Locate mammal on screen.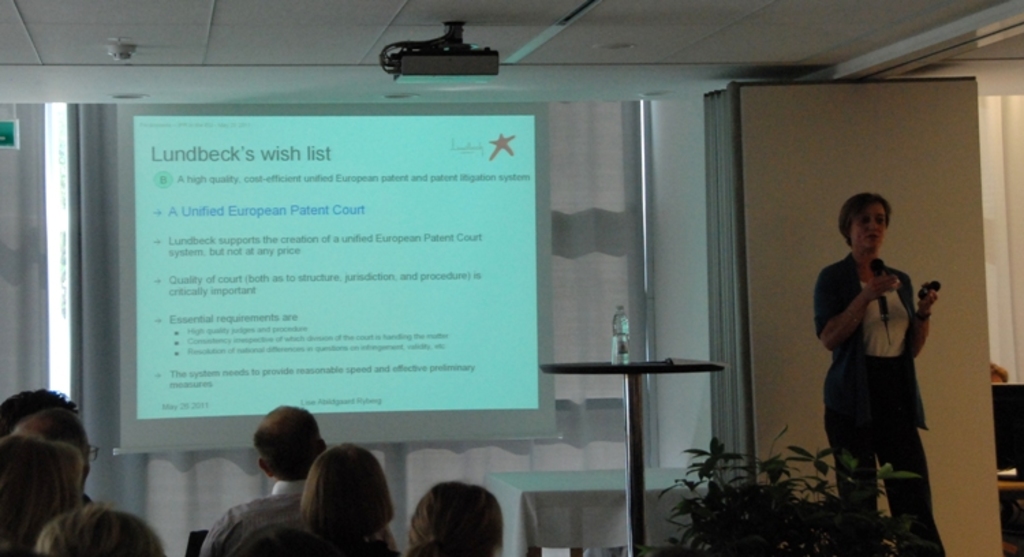
On screen at box=[395, 467, 516, 556].
